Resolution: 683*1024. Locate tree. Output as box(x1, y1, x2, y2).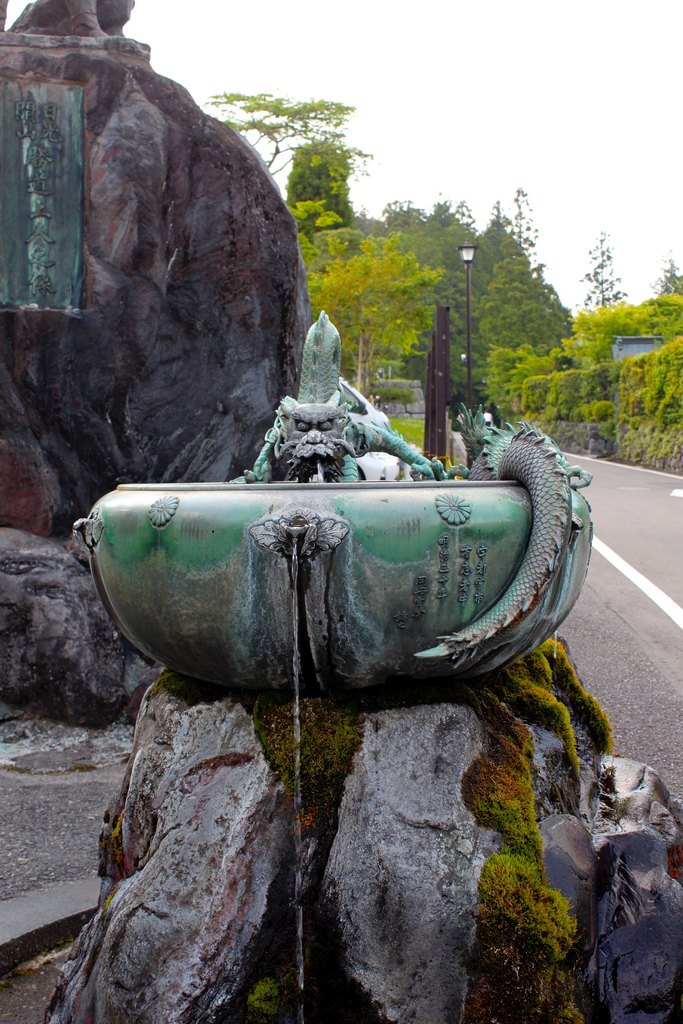
box(456, 241, 575, 398).
